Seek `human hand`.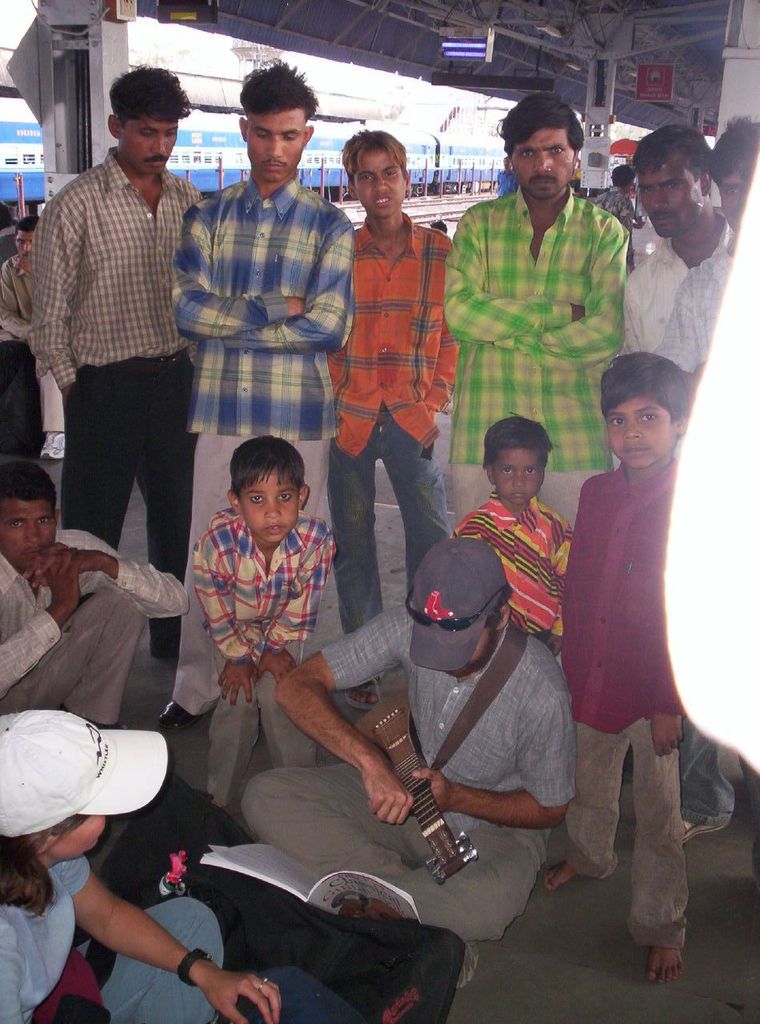
{"x1": 338, "y1": 751, "x2": 424, "y2": 847}.
